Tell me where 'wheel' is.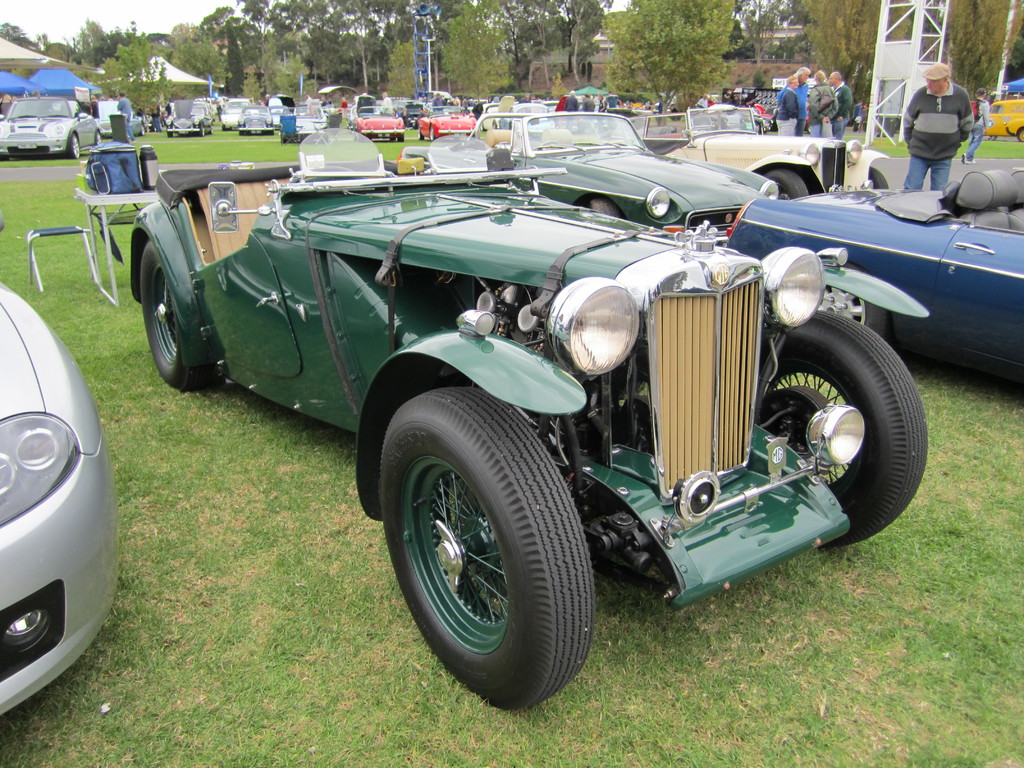
'wheel' is at (396, 133, 407, 141).
